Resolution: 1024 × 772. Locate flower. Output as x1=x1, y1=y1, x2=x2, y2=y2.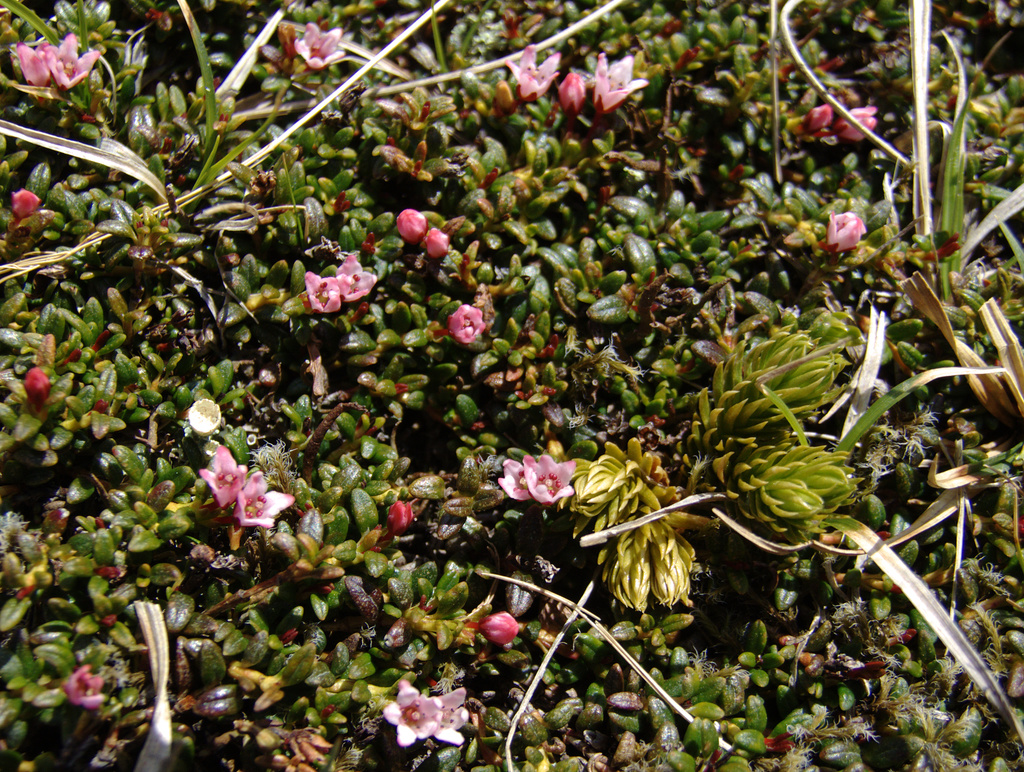
x1=301, y1=270, x2=342, y2=316.
